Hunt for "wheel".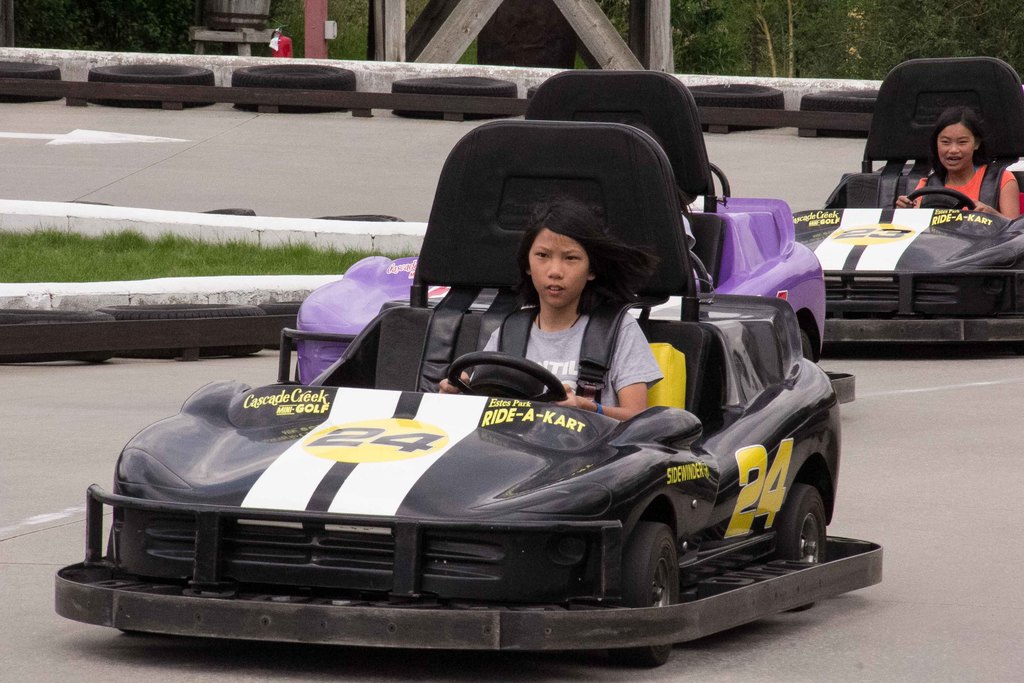
Hunted down at region(97, 303, 269, 358).
